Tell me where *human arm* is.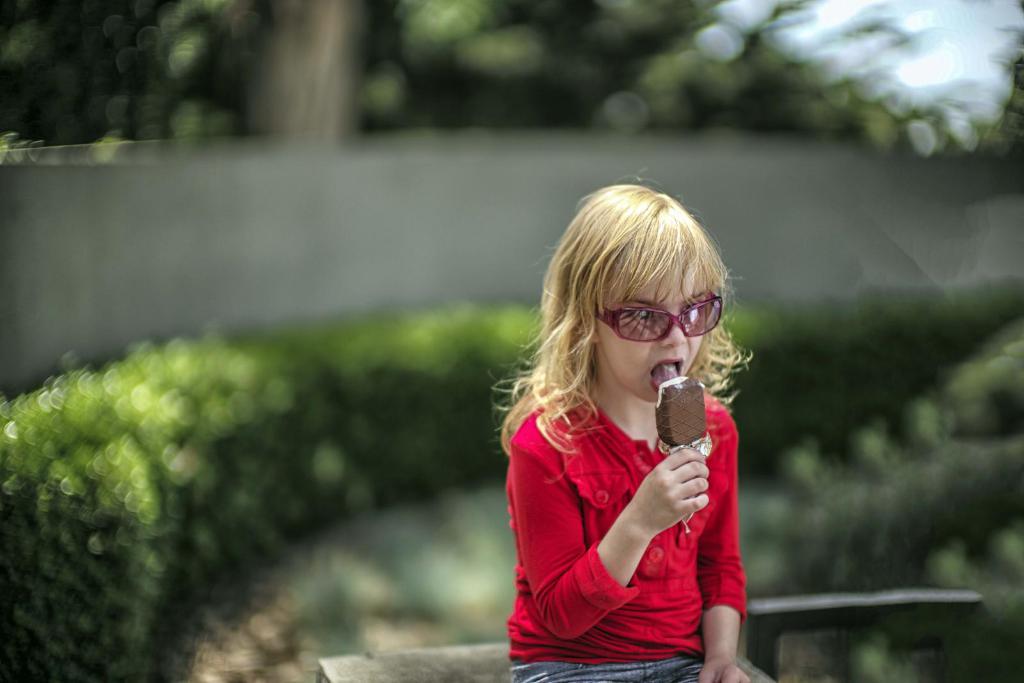
*human arm* is at <bbox>696, 396, 766, 682</bbox>.
